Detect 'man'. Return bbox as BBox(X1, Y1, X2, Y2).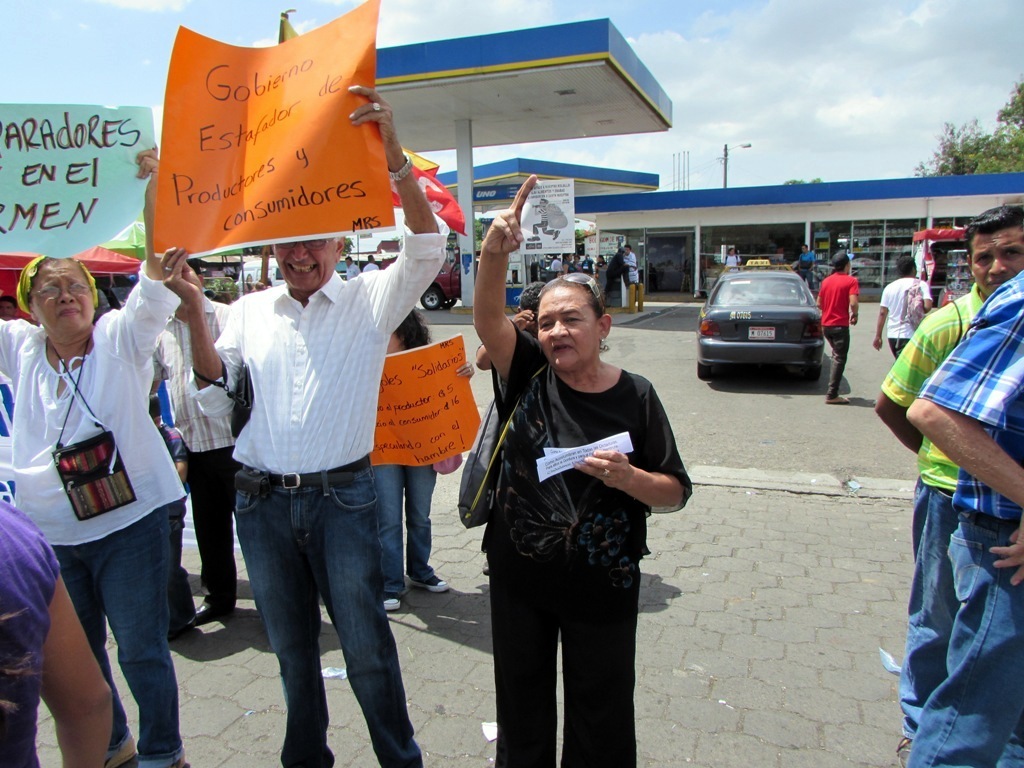
BBox(161, 84, 453, 767).
